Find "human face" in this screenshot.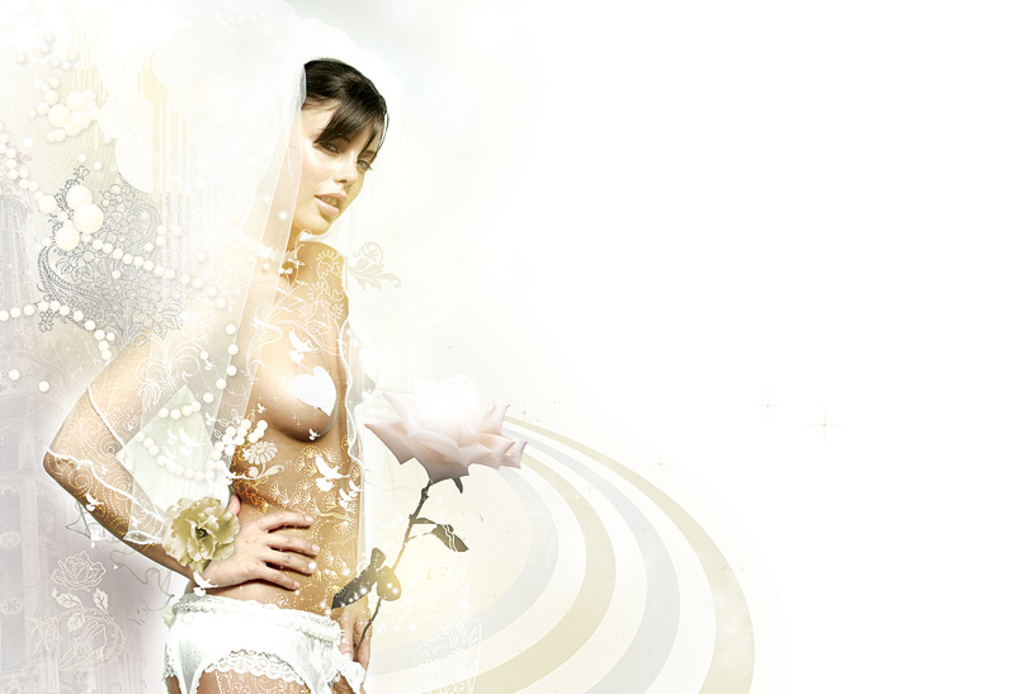
The bounding box for "human face" is 273 99 384 240.
